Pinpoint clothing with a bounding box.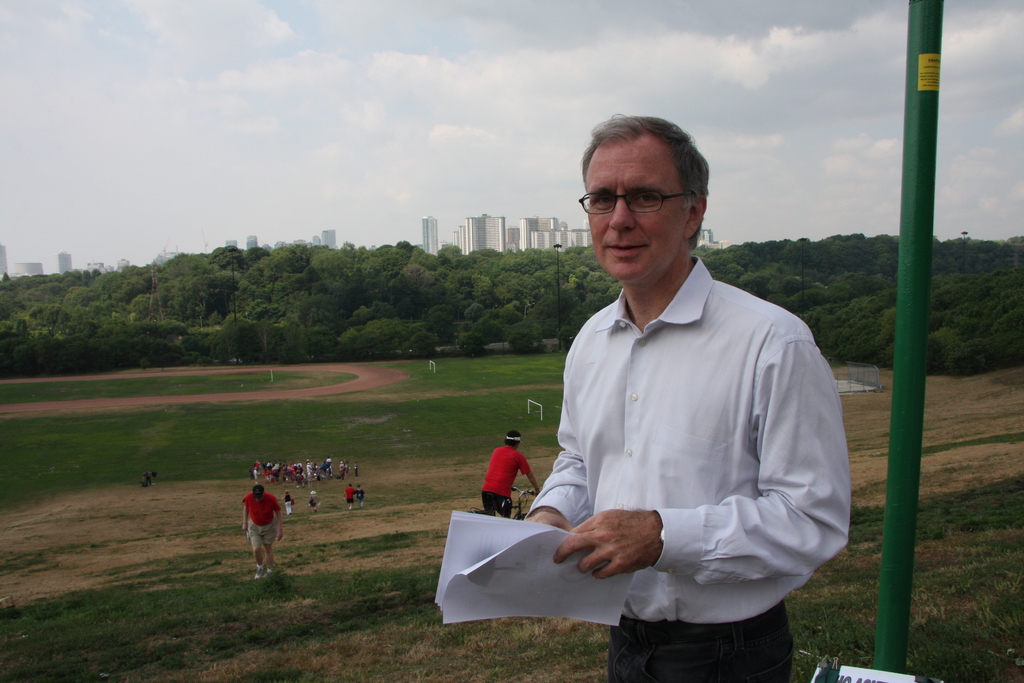
{"x1": 476, "y1": 446, "x2": 536, "y2": 492}.
